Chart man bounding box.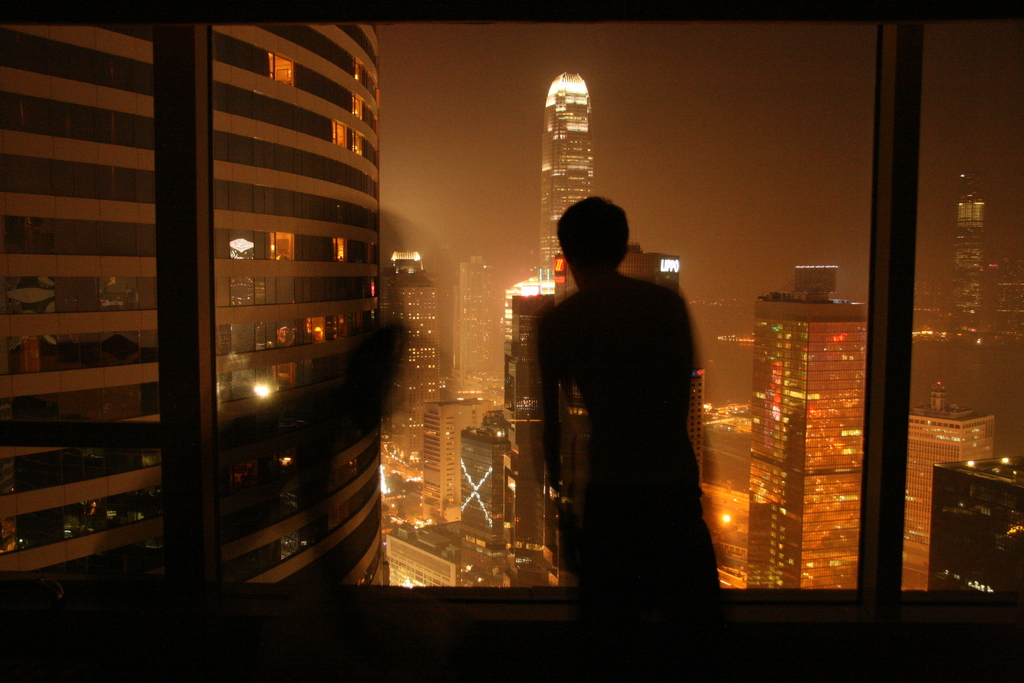
Charted: <box>520,193,730,625</box>.
